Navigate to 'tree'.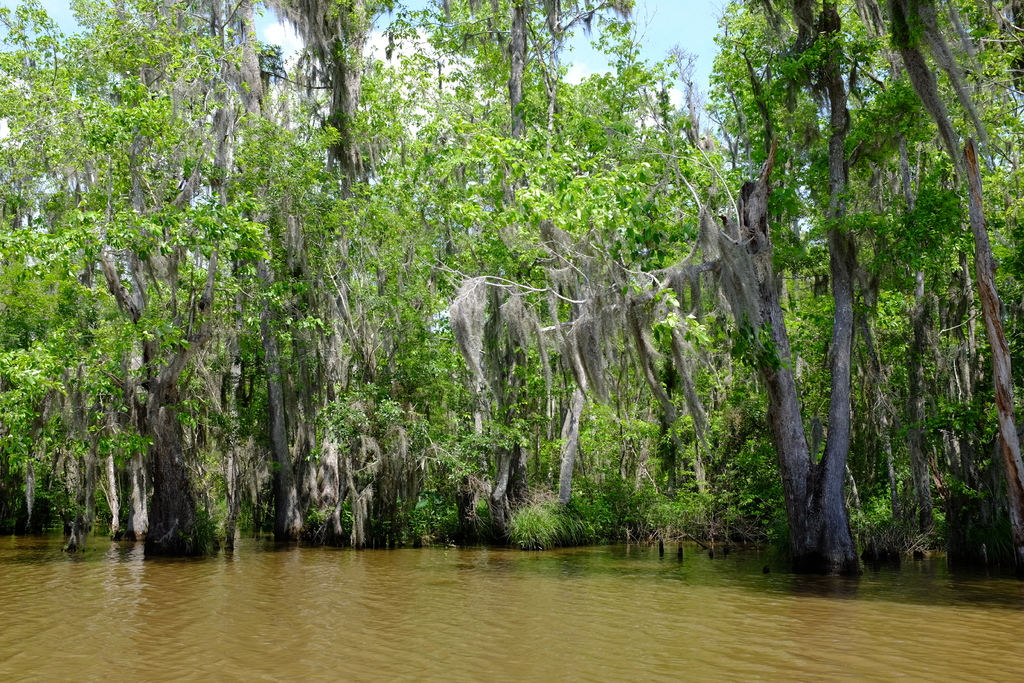
Navigation target: [288, 0, 388, 206].
